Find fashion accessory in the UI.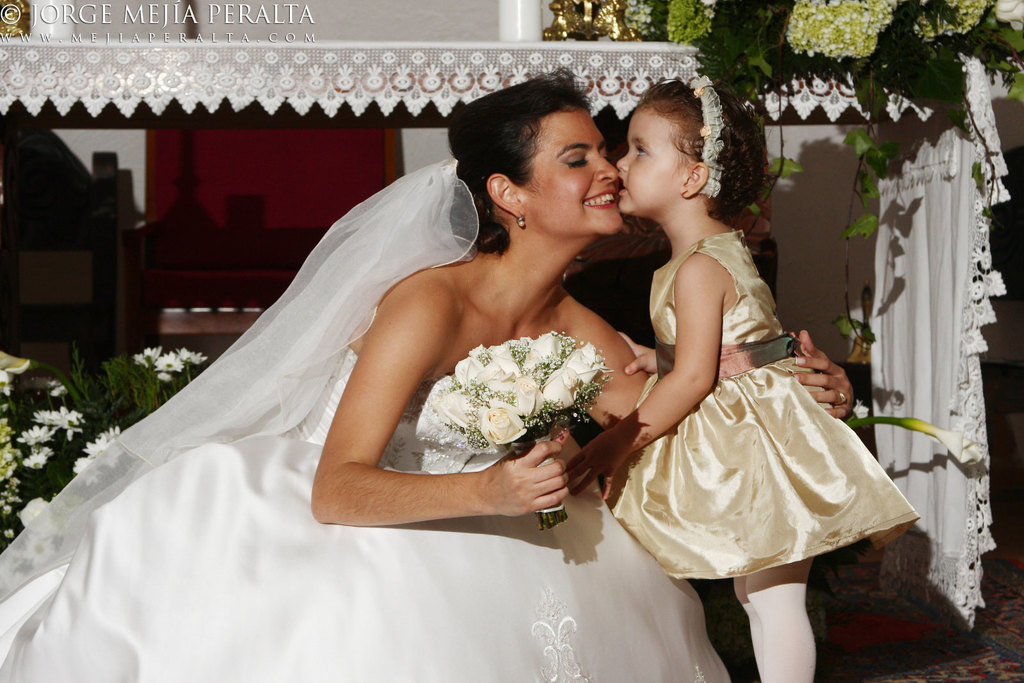
UI element at 685,67,724,195.
